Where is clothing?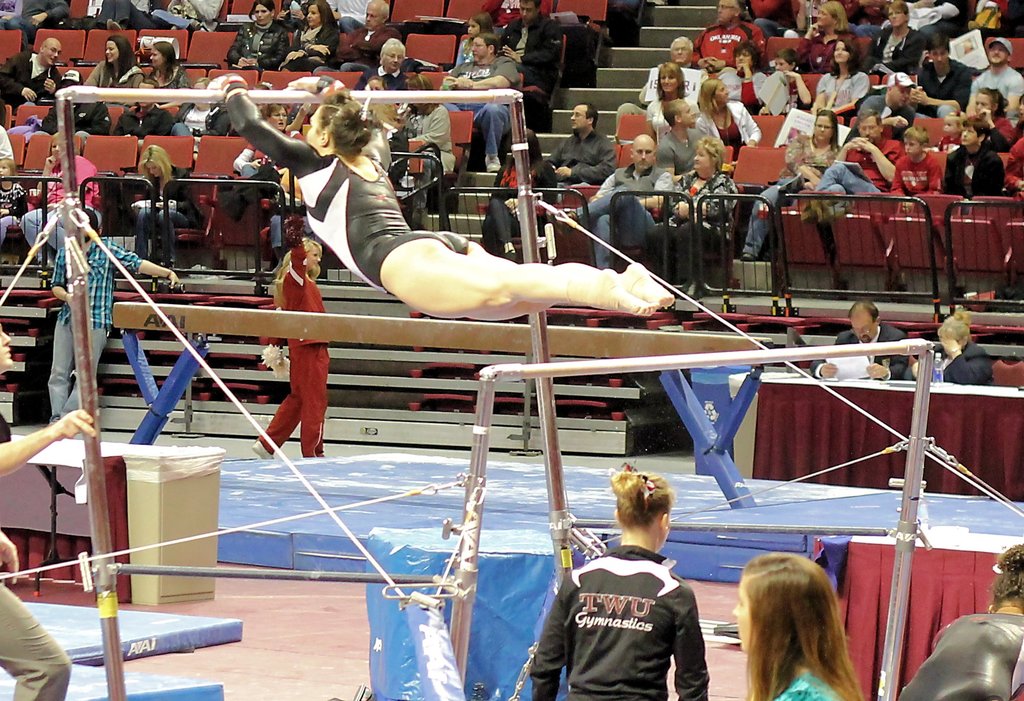
<box>50,234,141,421</box>.
